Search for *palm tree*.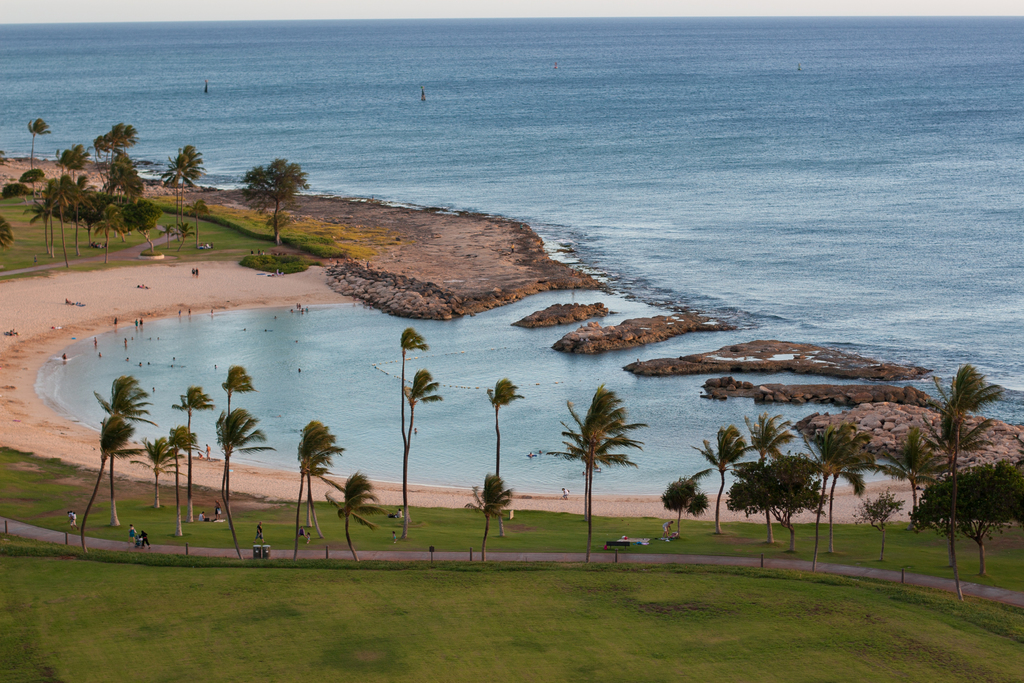
Found at 212:366:248:533.
